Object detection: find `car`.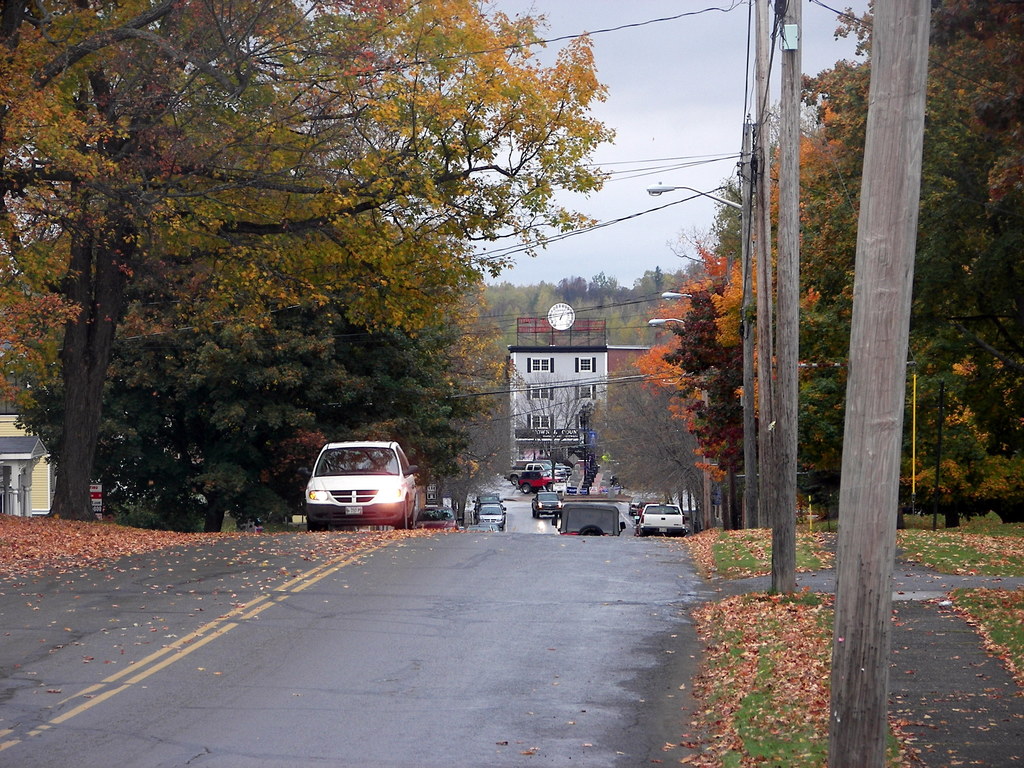
region(511, 459, 574, 475).
